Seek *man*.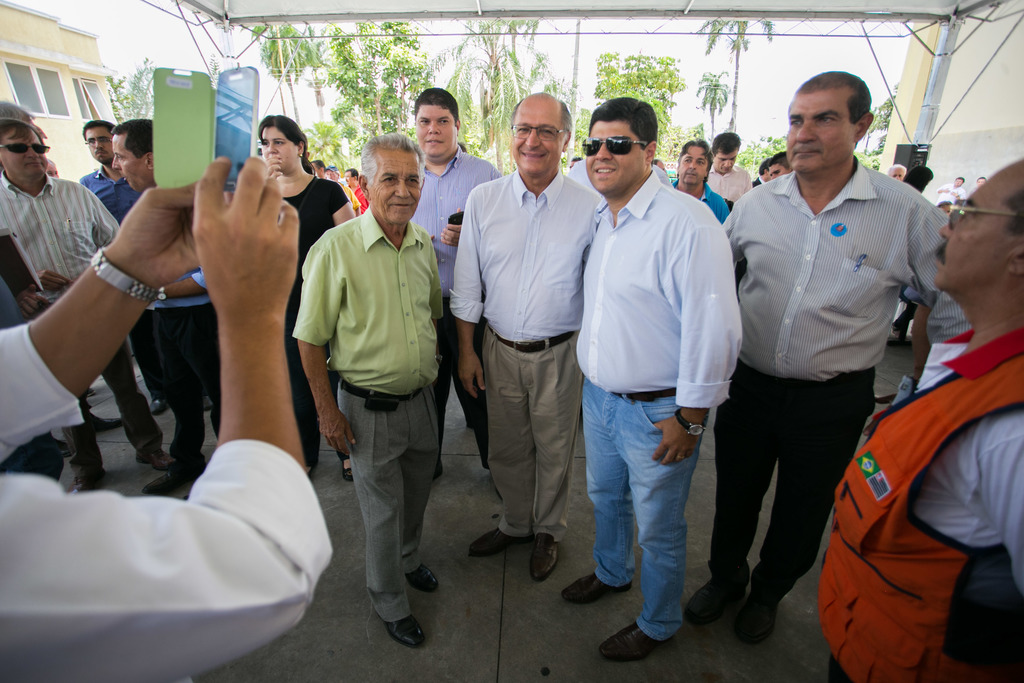
291/133/444/649.
